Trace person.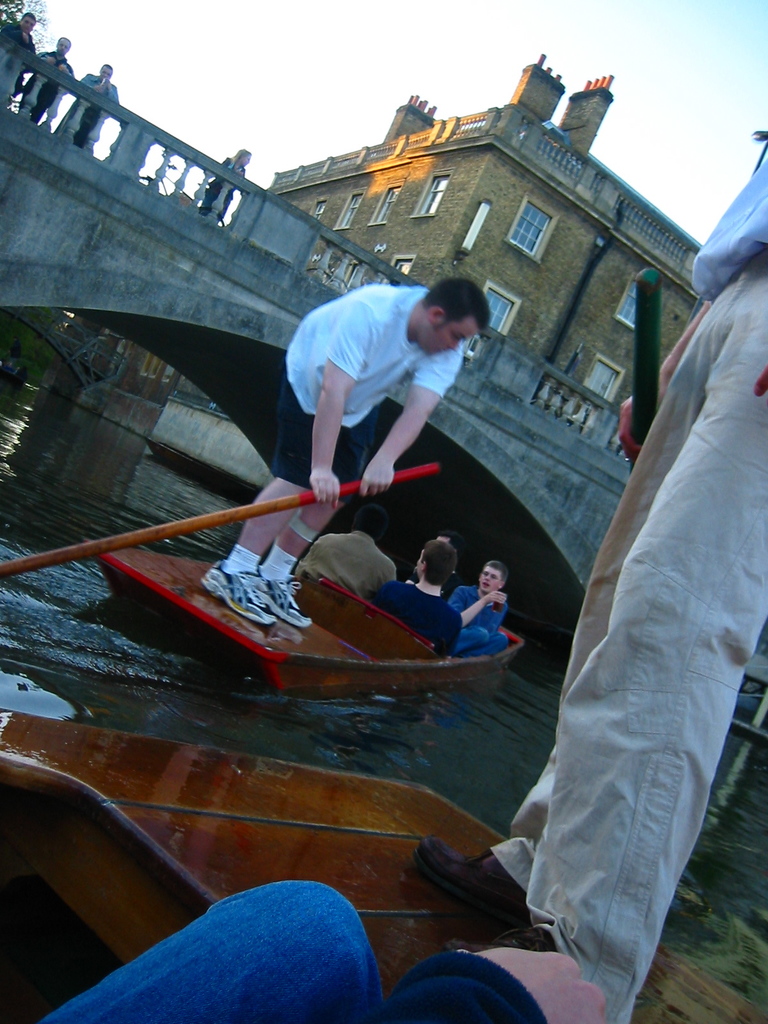
Traced to bbox=(294, 503, 401, 598).
